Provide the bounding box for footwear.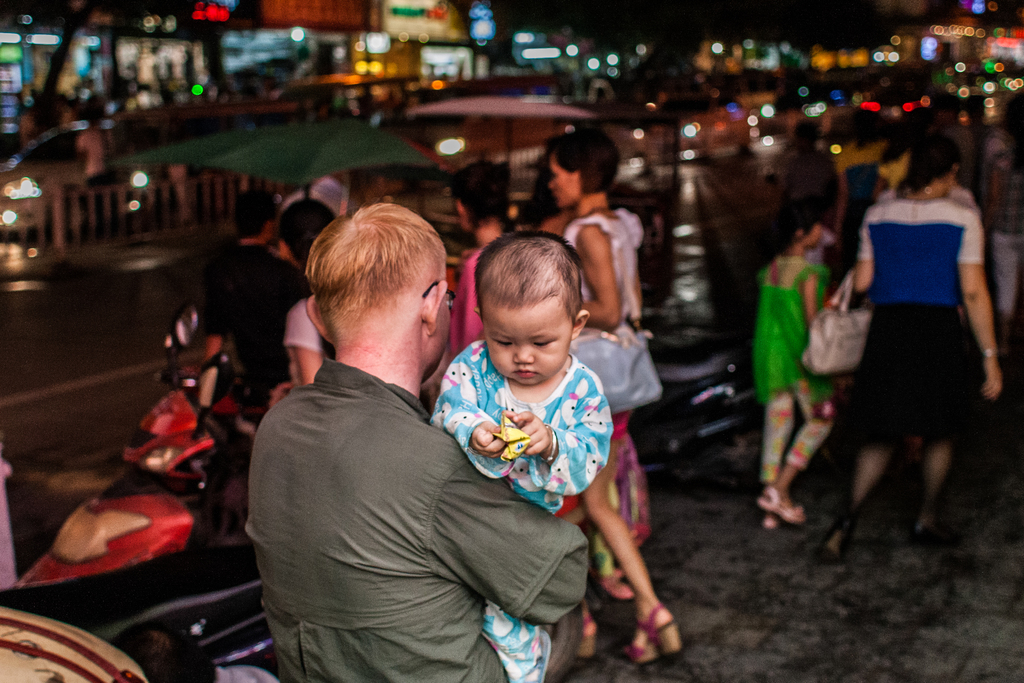
region(911, 502, 936, 540).
